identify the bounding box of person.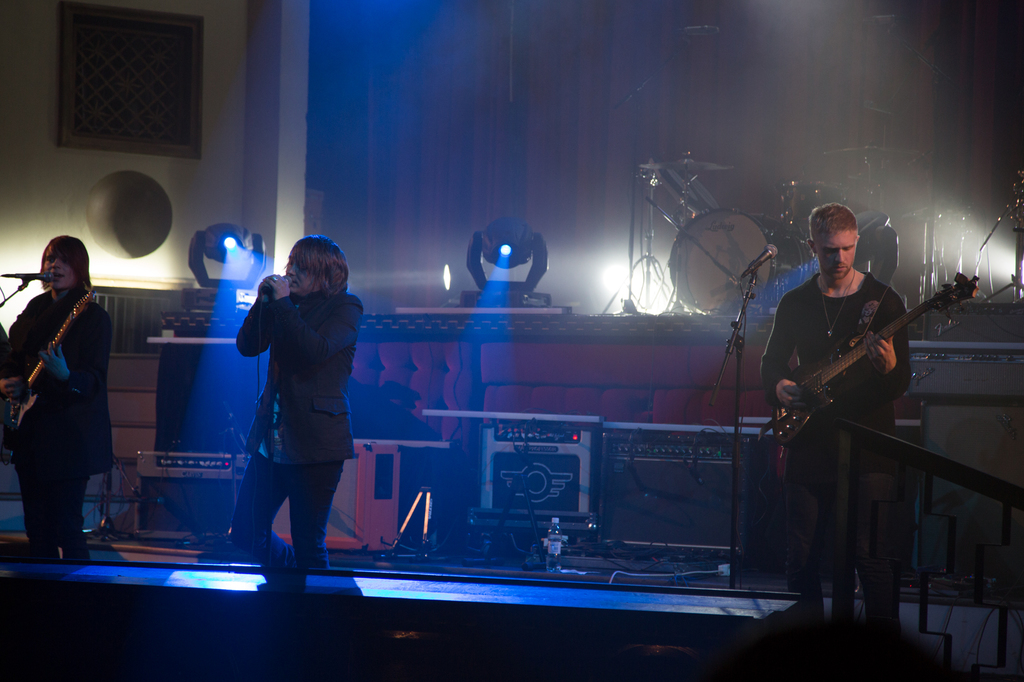
761, 202, 911, 628.
